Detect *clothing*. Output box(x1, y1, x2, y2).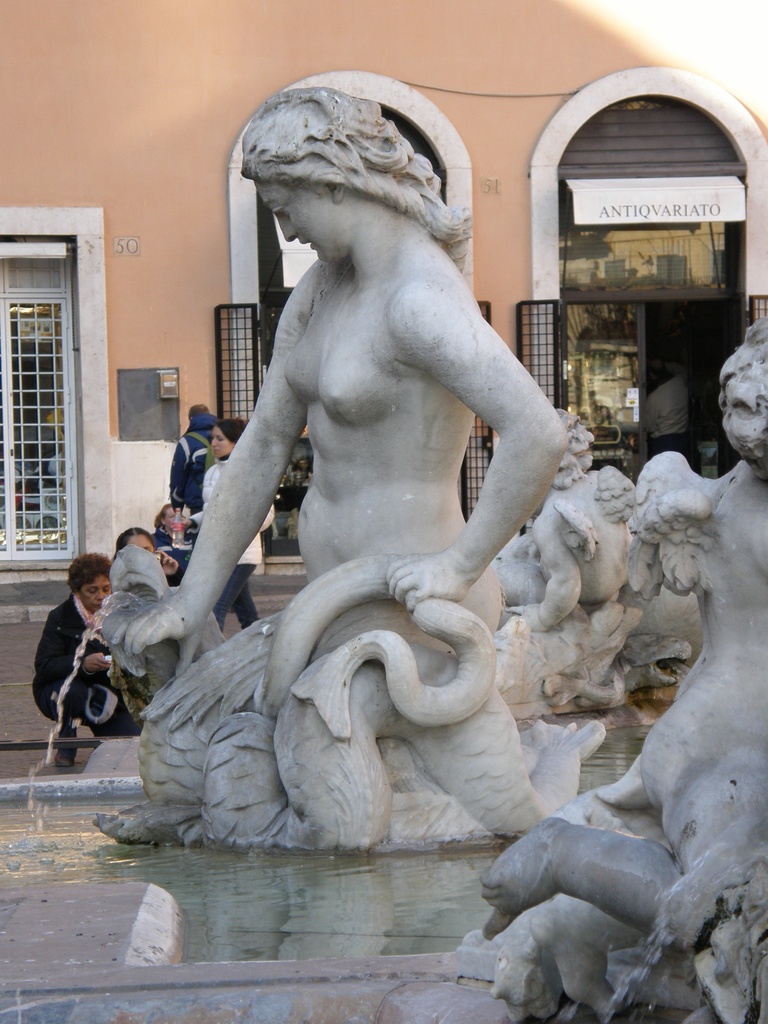
box(28, 594, 113, 723).
